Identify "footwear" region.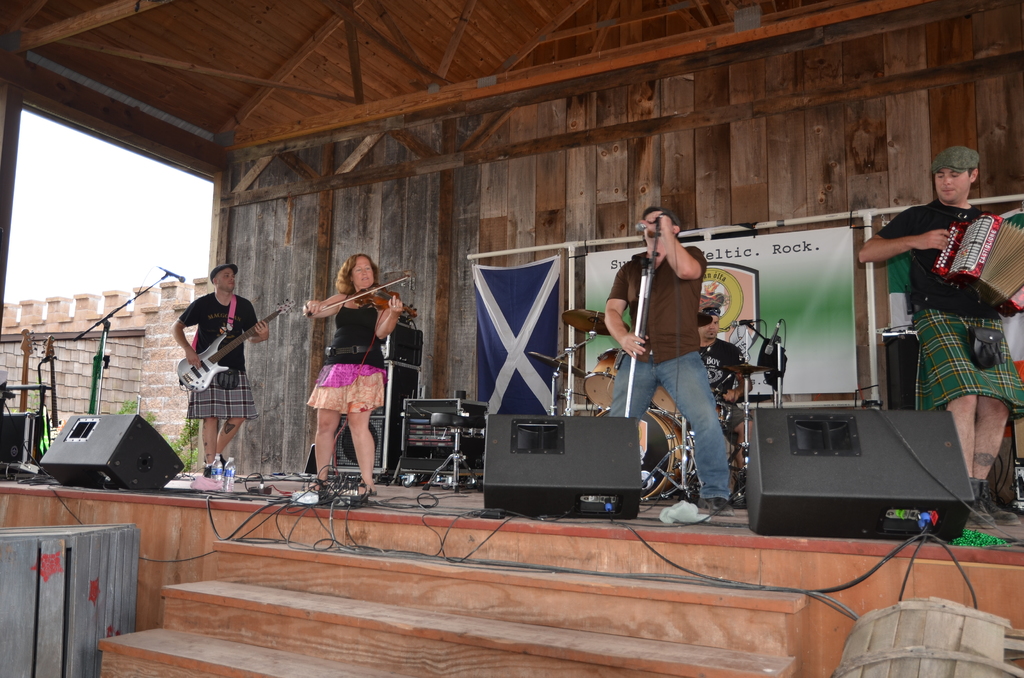
Region: detection(697, 499, 738, 520).
